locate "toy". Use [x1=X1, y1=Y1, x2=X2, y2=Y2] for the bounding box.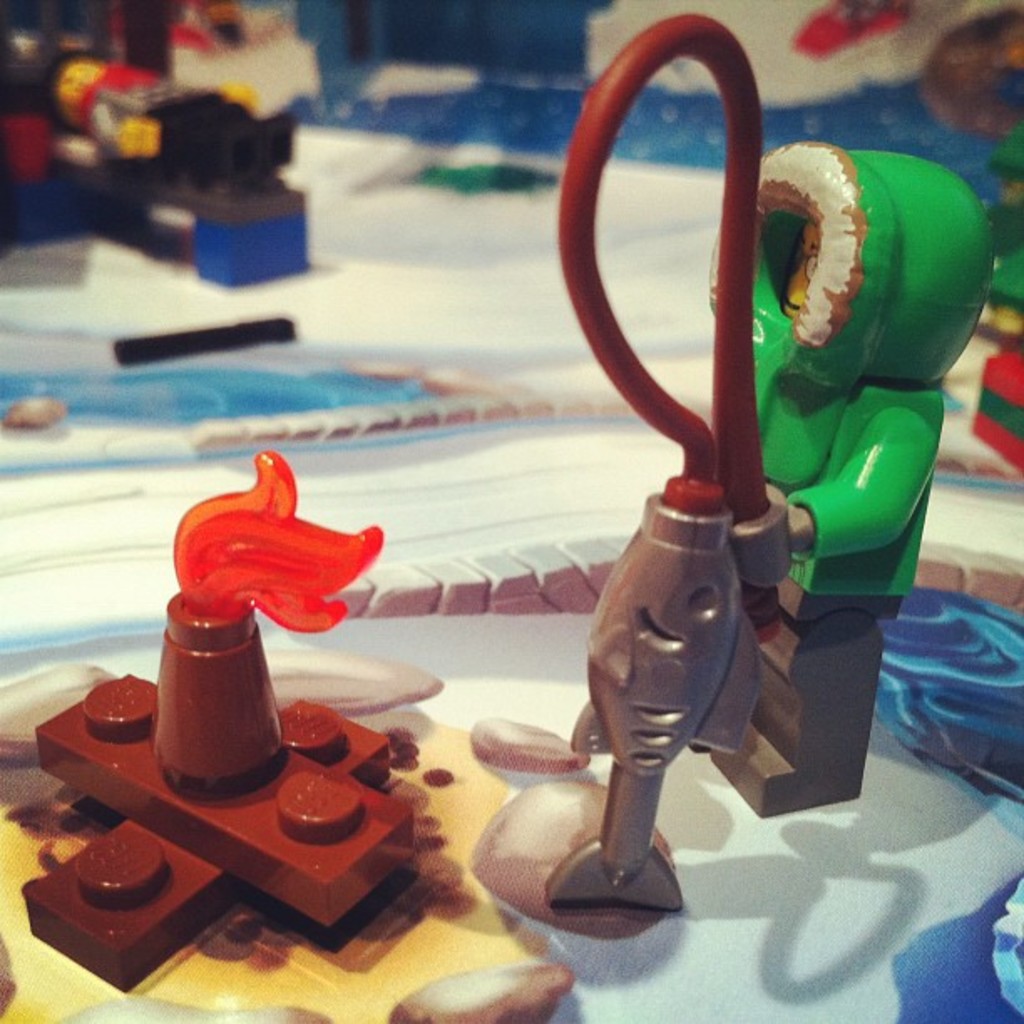
[x1=960, y1=340, x2=1022, y2=482].
